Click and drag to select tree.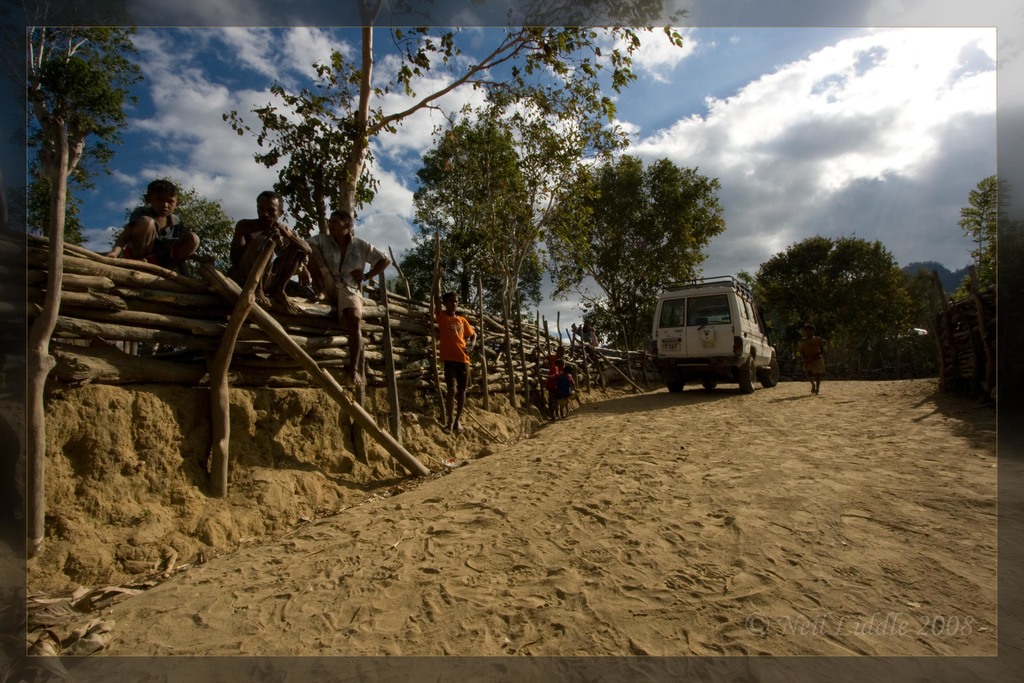
Selection: 389,235,456,294.
